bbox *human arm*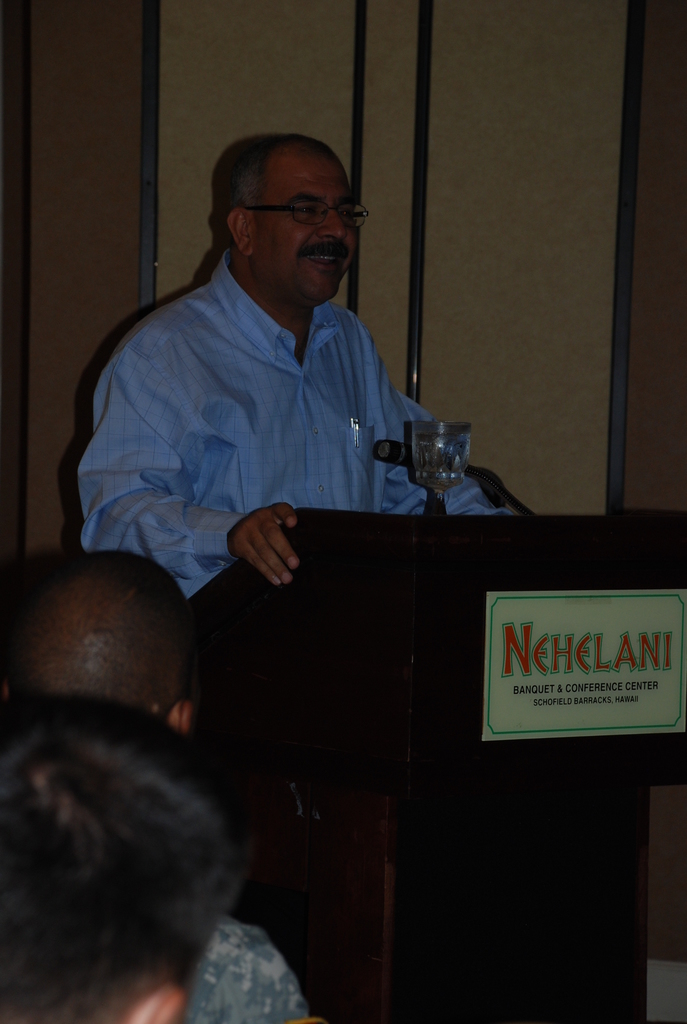
pyautogui.locateOnScreen(376, 357, 514, 518)
